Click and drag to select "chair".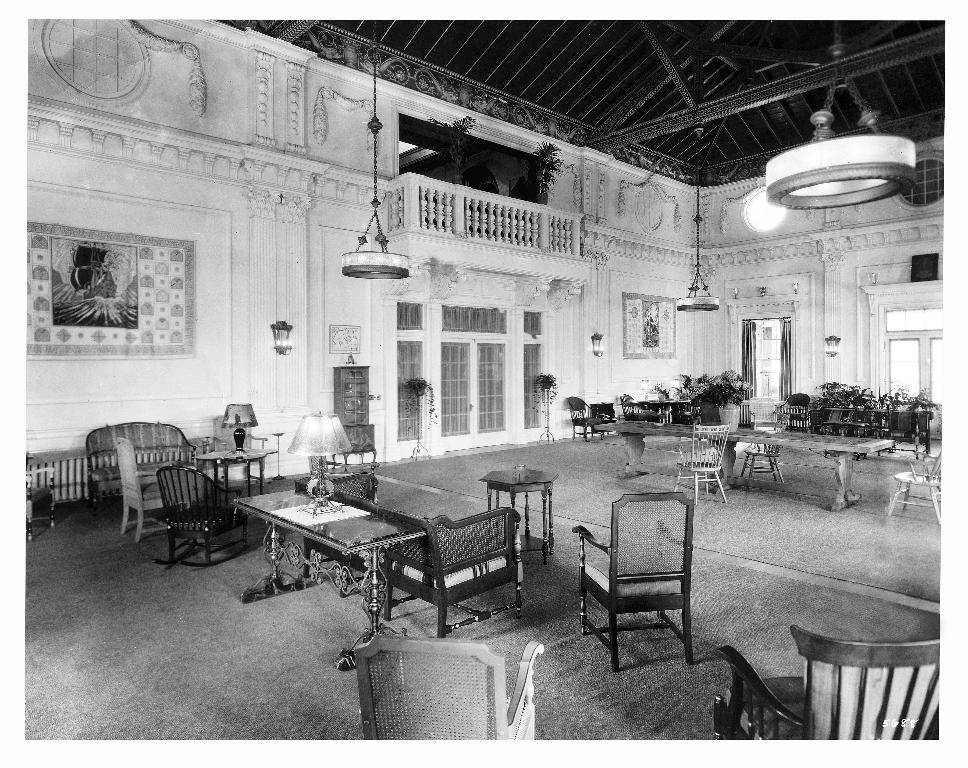
Selection: 572 489 711 678.
